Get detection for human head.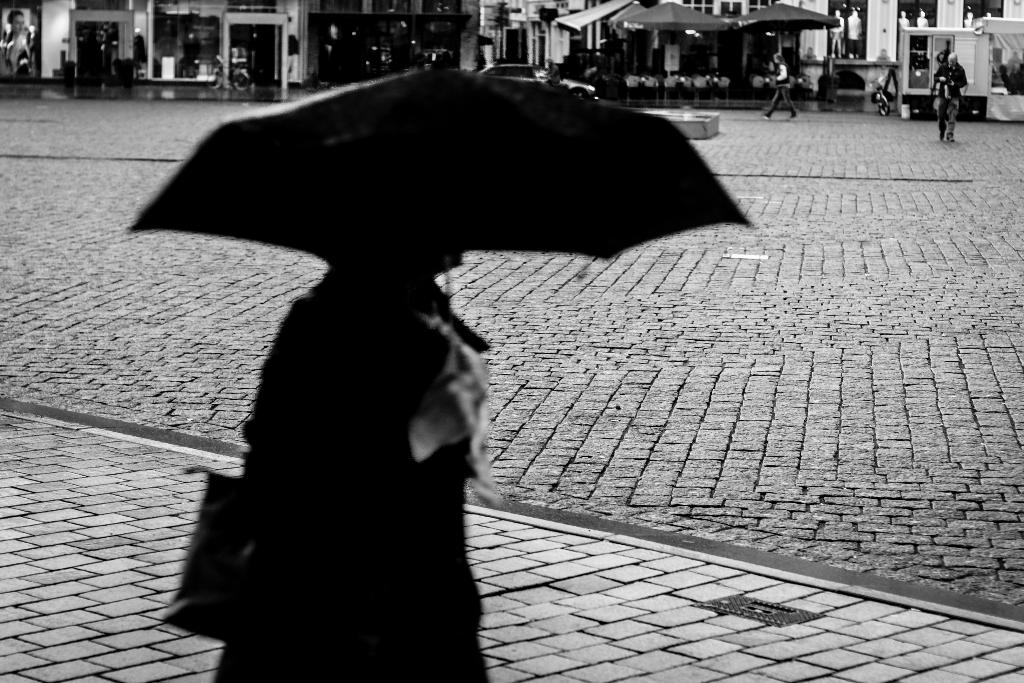
Detection: box(4, 10, 25, 31).
